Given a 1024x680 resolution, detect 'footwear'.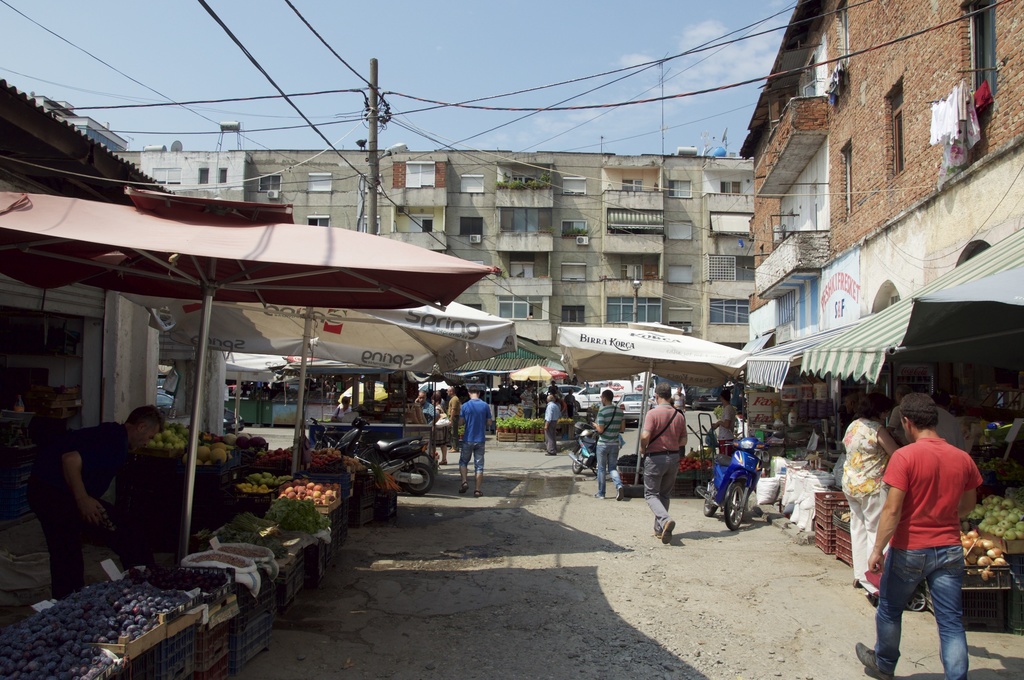
x1=661, y1=518, x2=678, y2=543.
